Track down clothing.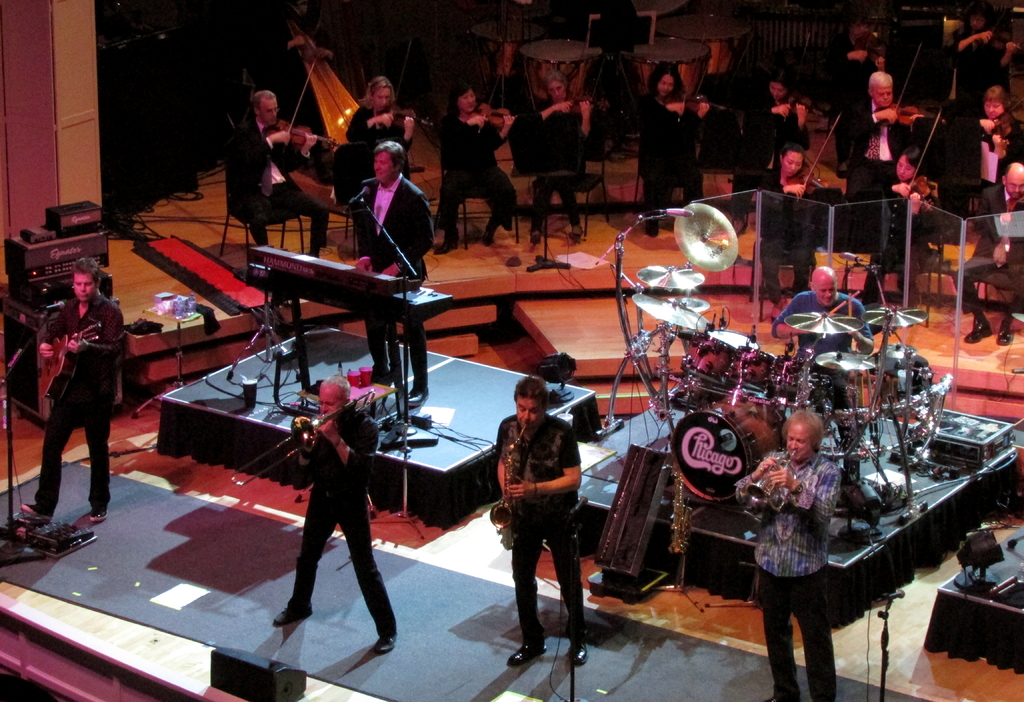
Tracked to 756,447,860,701.
